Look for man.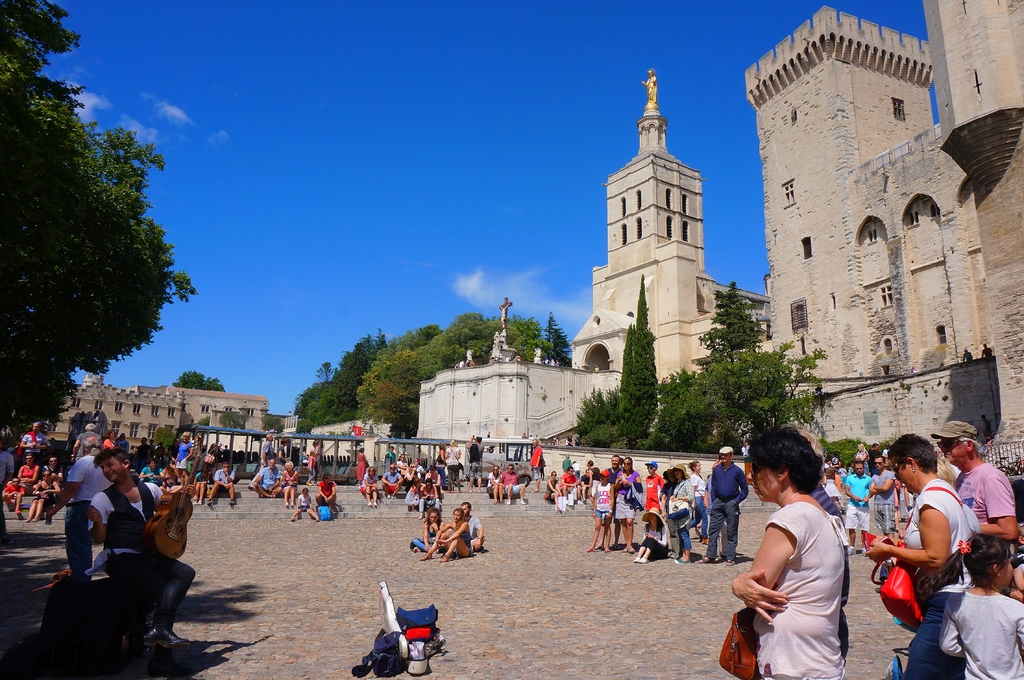
Found: Rect(693, 448, 749, 563).
